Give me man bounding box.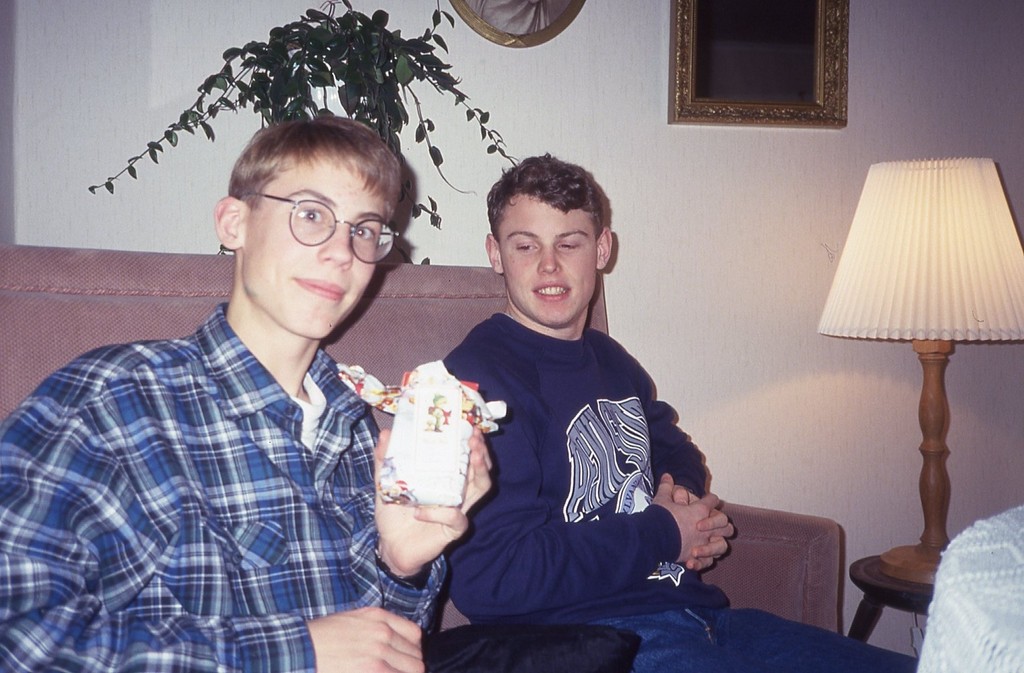
<bbox>429, 145, 932, 672</bbox>.
